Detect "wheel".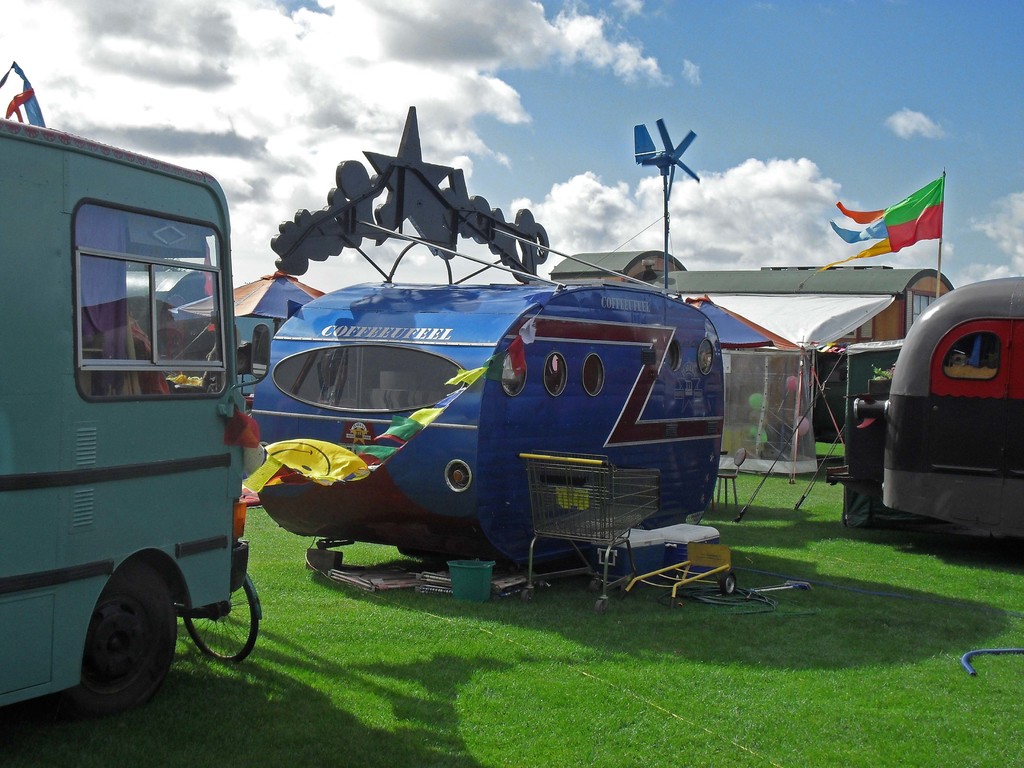
Detected at (x1=522, y1=590, x2=531, y2=604).
